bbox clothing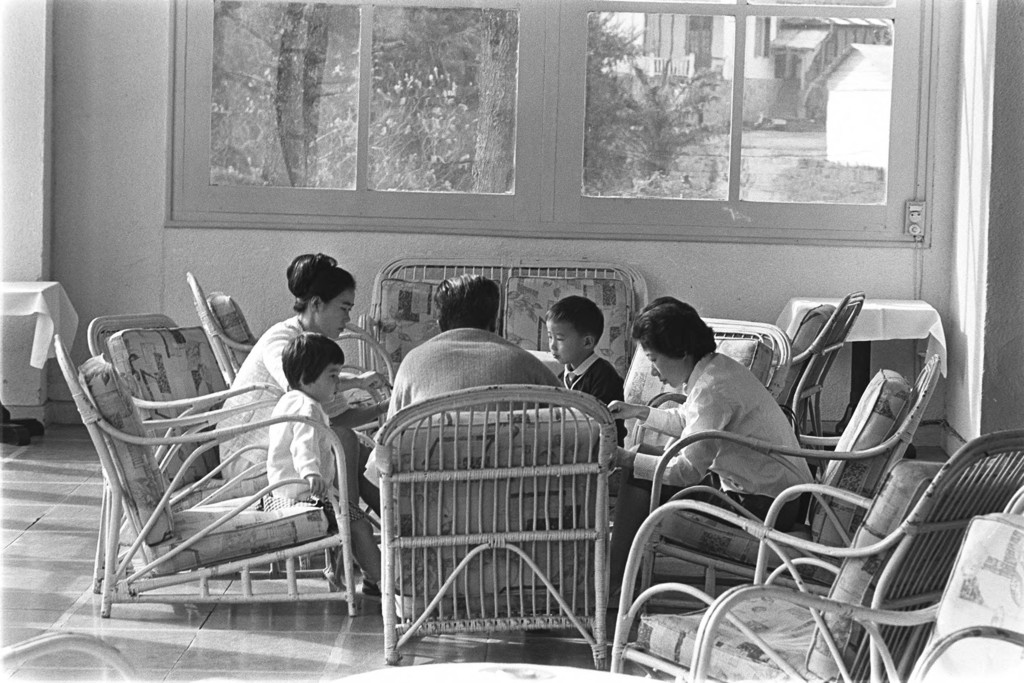
(543, 352, 627, 445)
